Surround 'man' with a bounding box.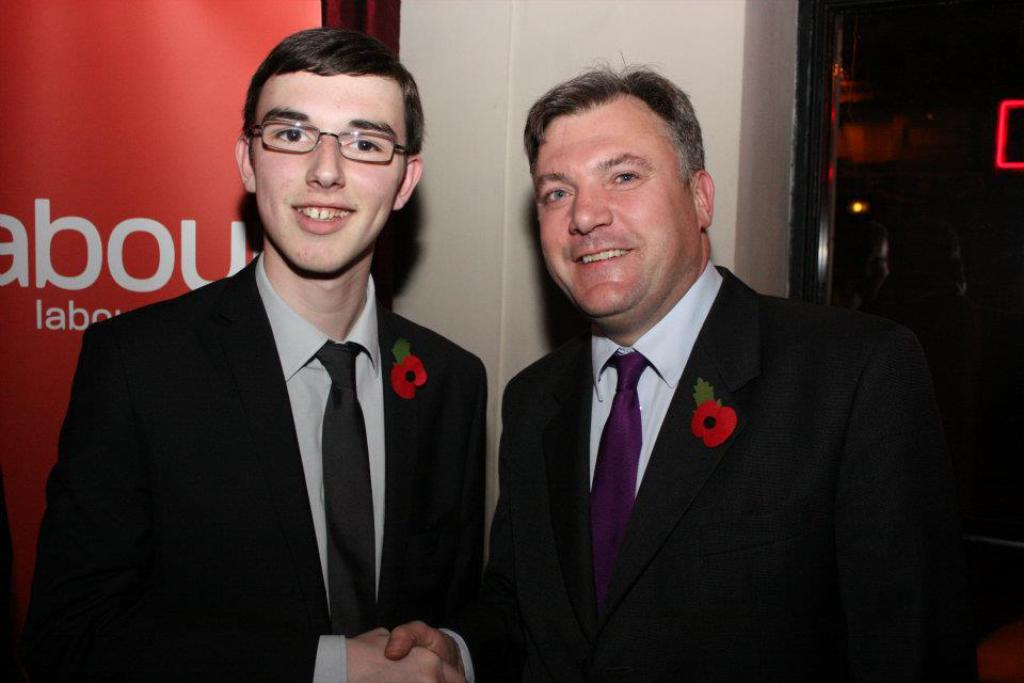
44/43/511/676.
